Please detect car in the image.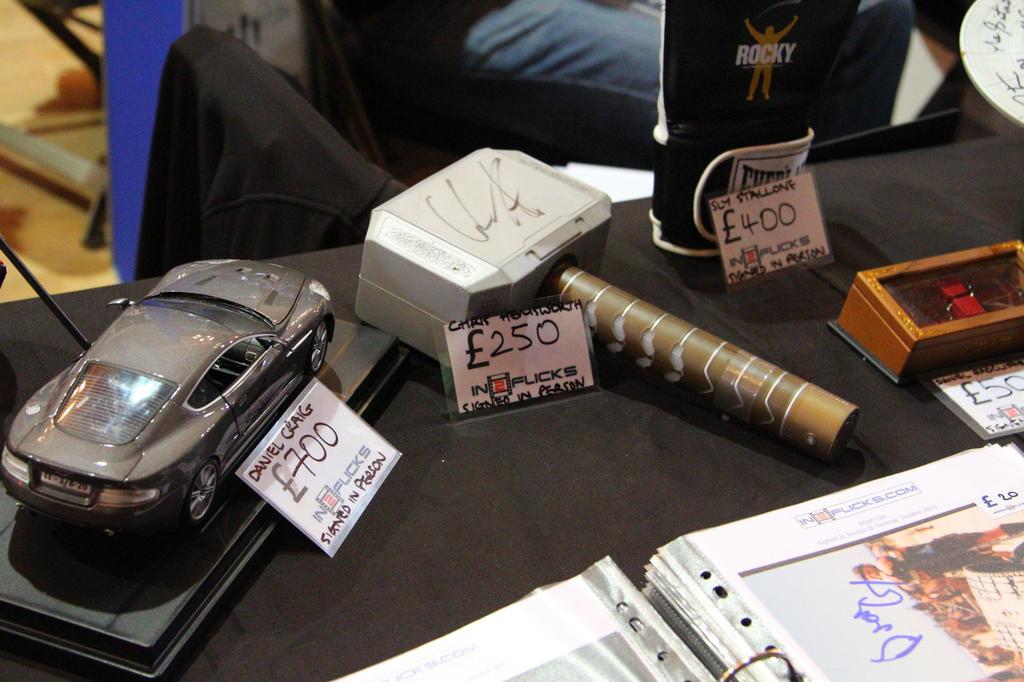
l=0, t=257, r=335, b=535.
